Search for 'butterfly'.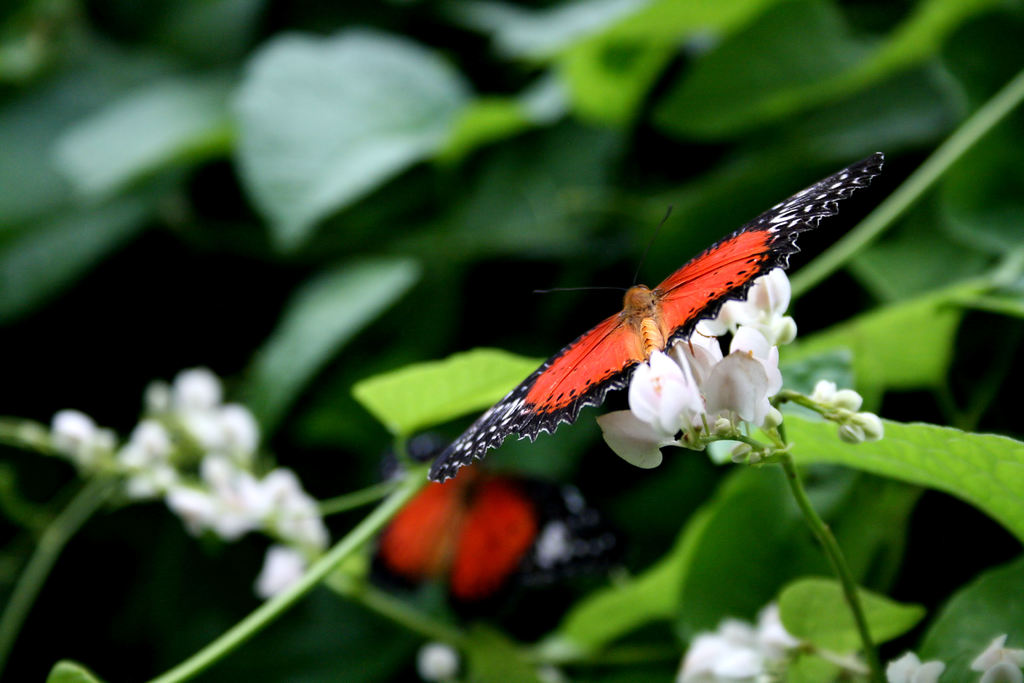
Found at 436:163:859:480.
